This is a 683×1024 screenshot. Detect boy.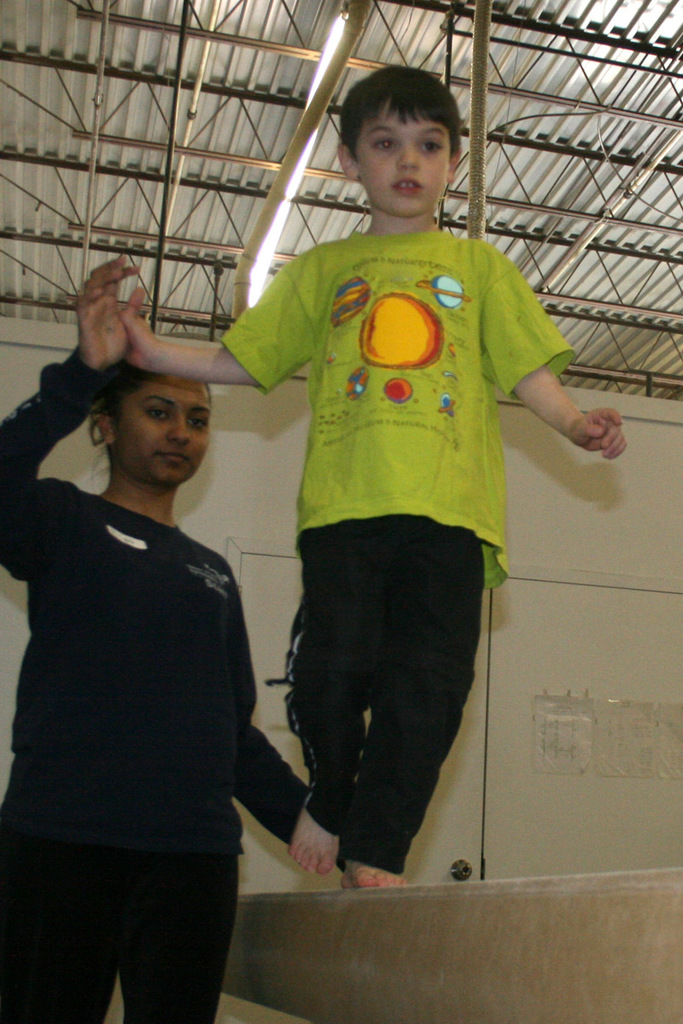
locate(123, 68, 629, 888).
